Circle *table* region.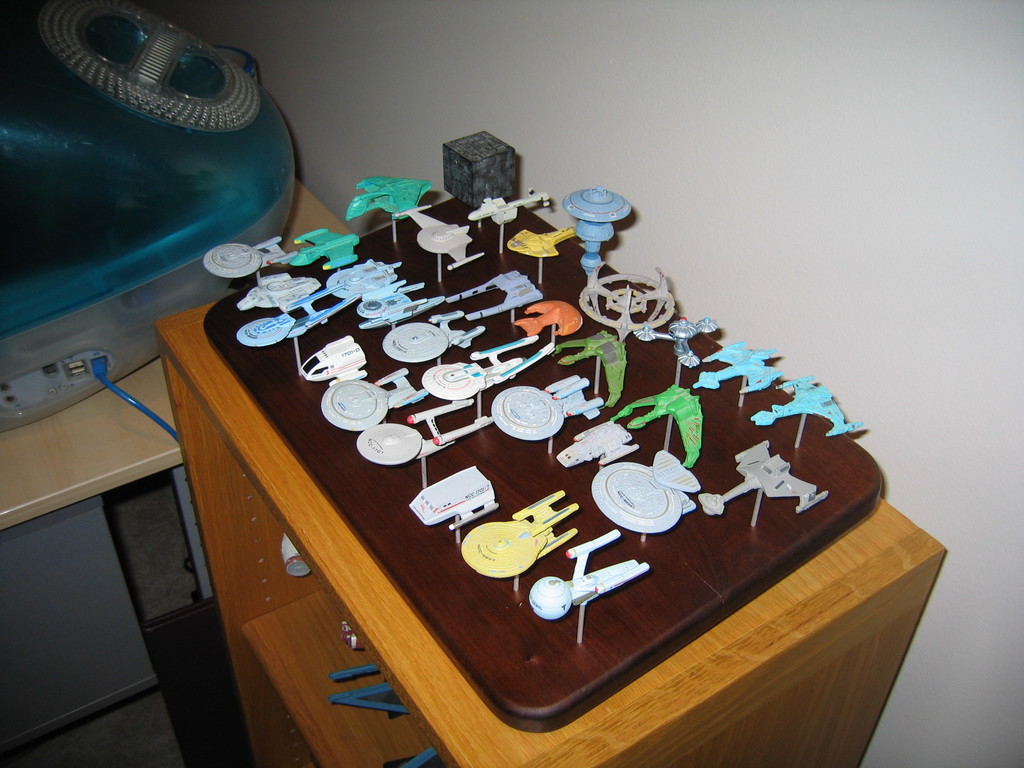
Region: {"x1": 154, "y1": 188, "x2": 943, "y2": 767}.
